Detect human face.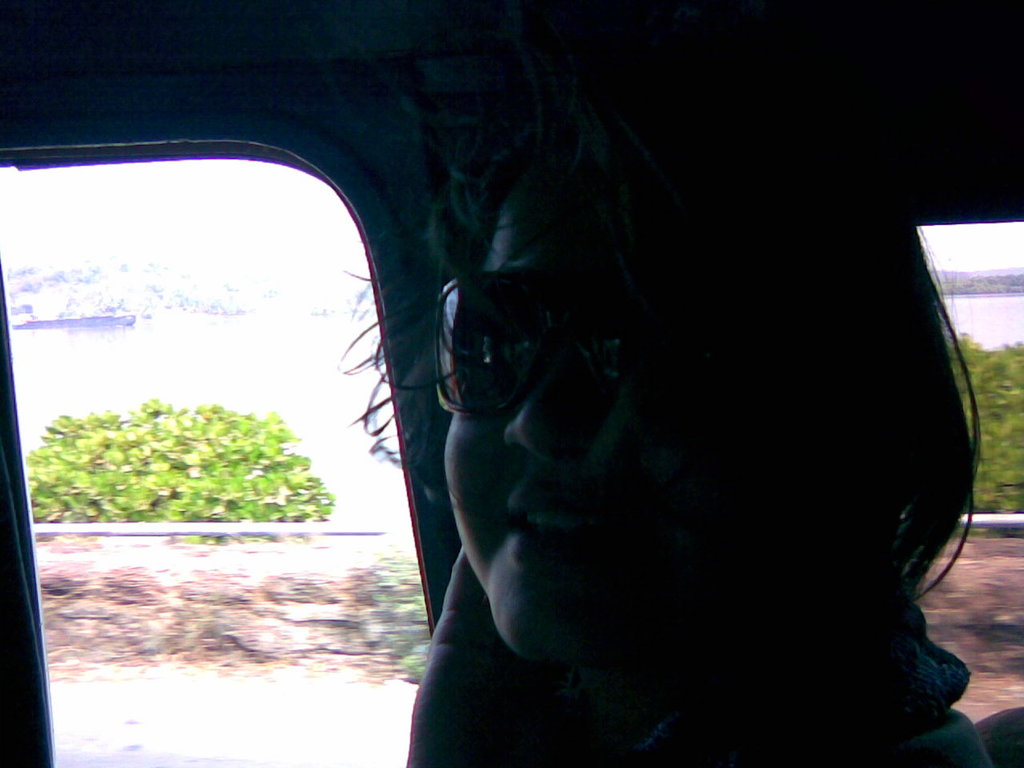
Detected at BBox(440, 186, 718, 669).
